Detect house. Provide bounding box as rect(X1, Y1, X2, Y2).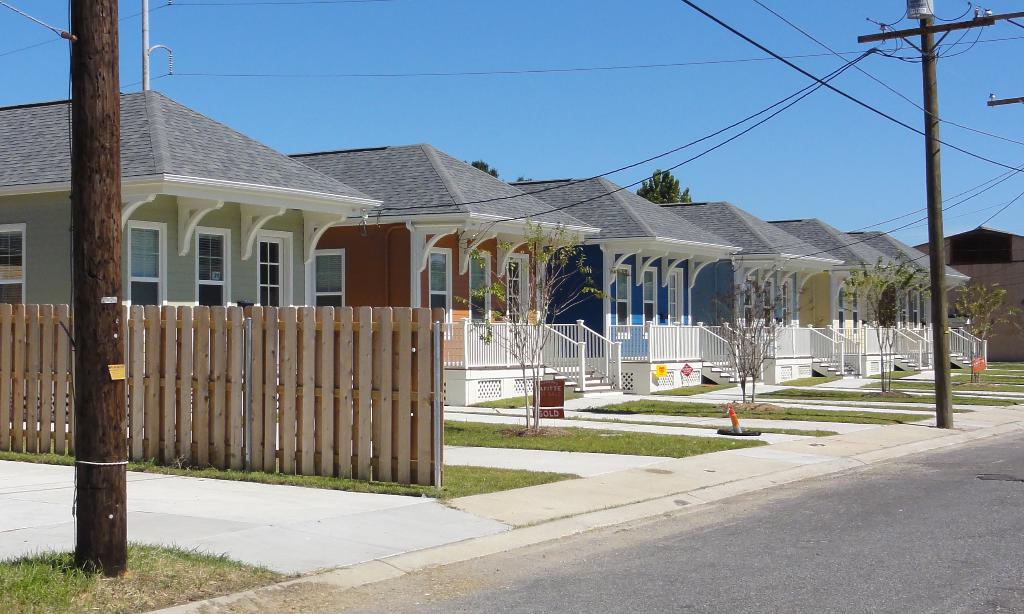
rect(771, 216, 896, 370).
